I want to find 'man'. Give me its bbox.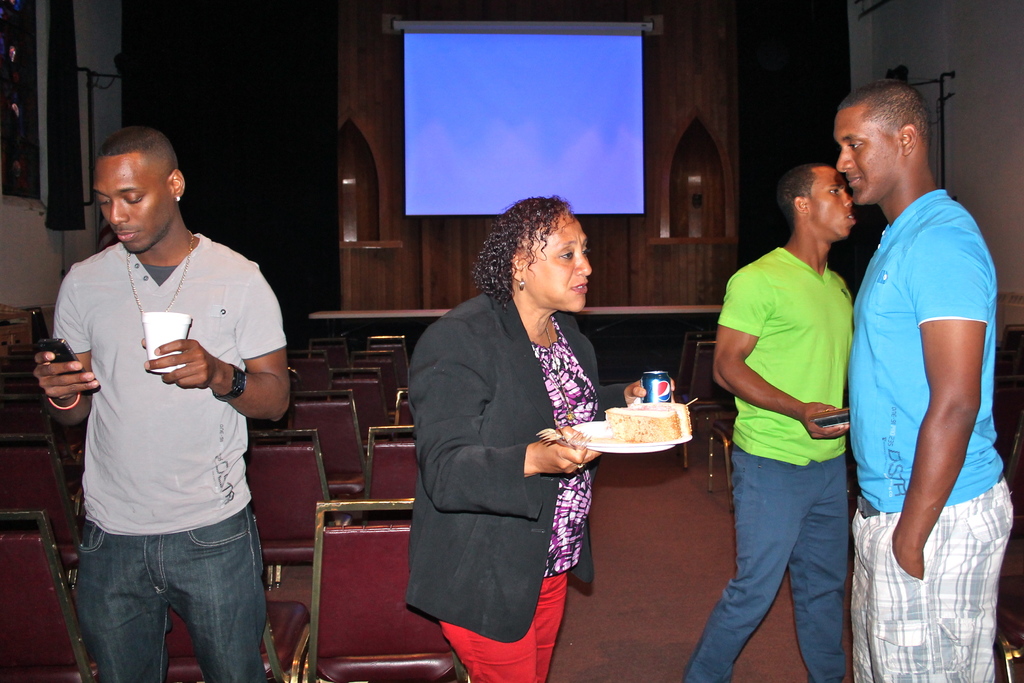
x1=834, y1=79, x2=1015, y2=682.
